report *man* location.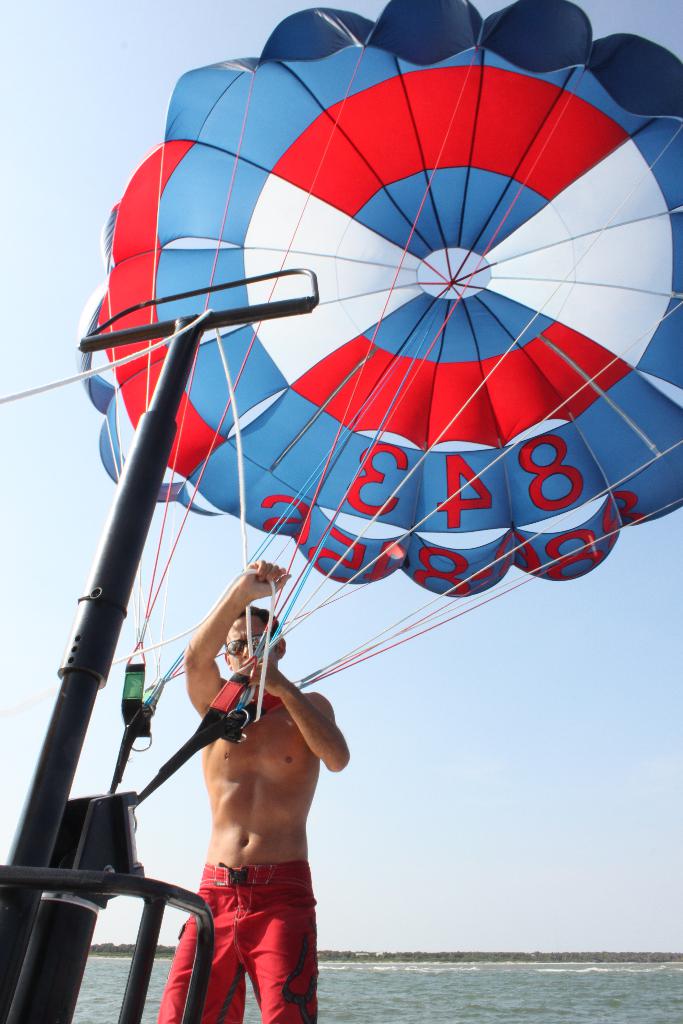
Report: 151,548,358,1023.
